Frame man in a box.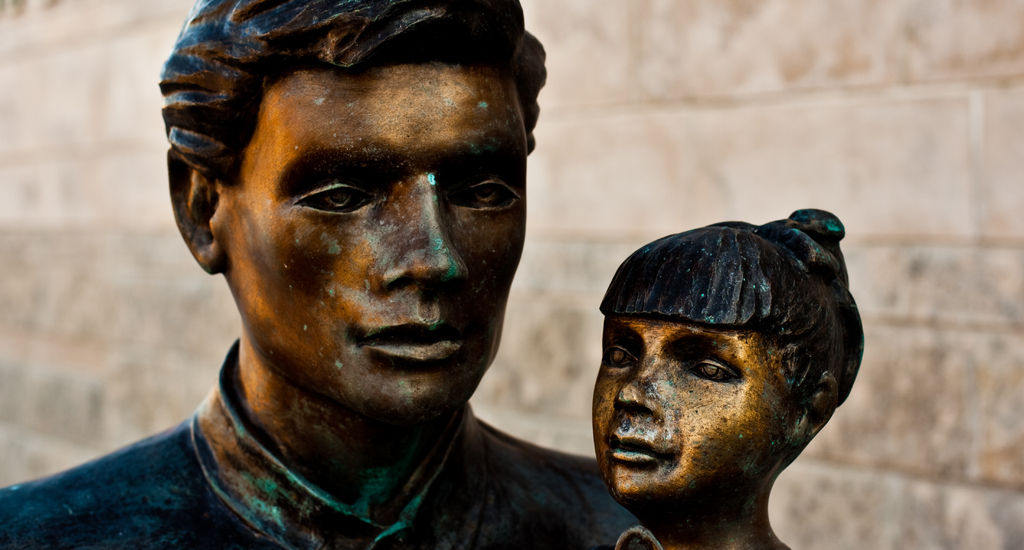
pyautogui.locateOnScreen(33, 0, 648, 549).
